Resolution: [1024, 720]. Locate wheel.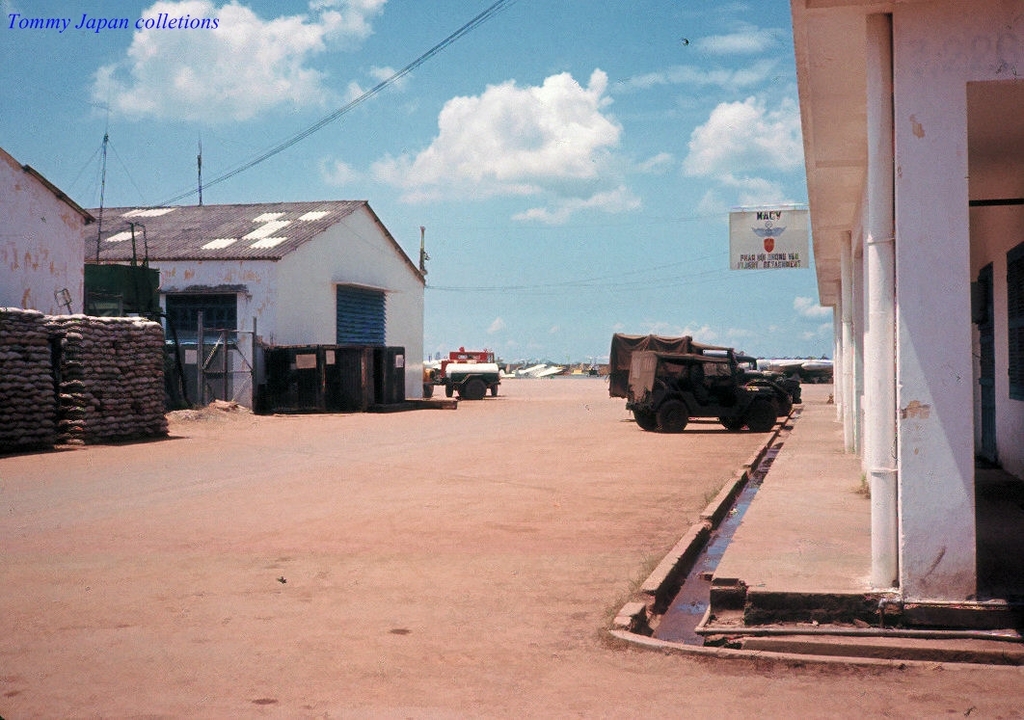
l=634, t=412, r=653, b=431.
